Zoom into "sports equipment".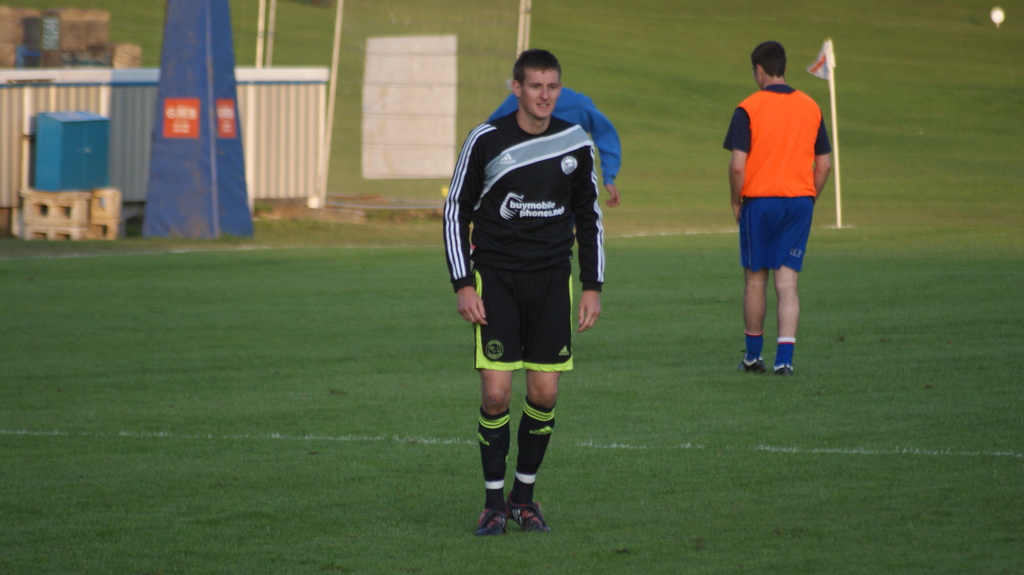
Zoom target: crop(773, 363, 796, 377).
